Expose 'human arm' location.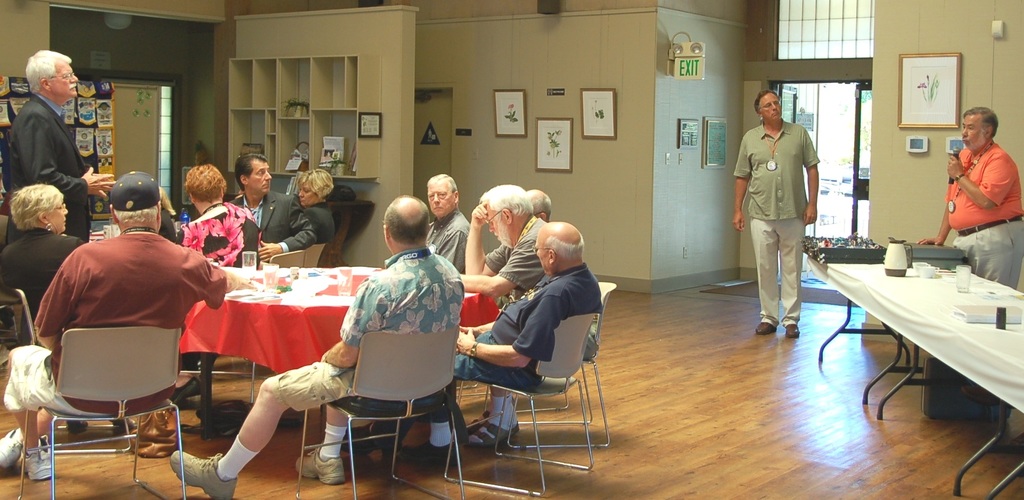
Exposed at (left=312, top=277, right=380, bottom=369).
